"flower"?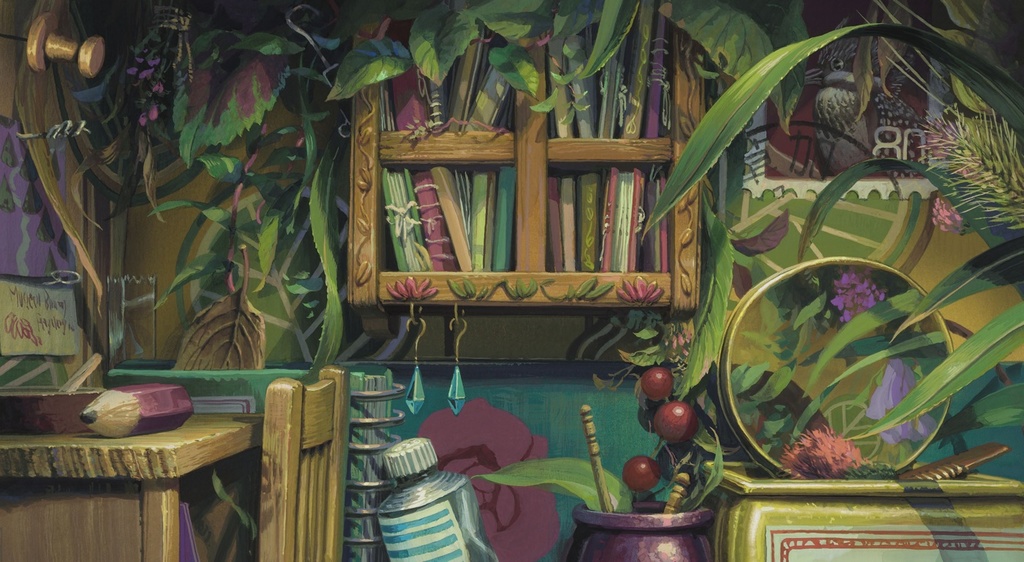
385 276 436 302
